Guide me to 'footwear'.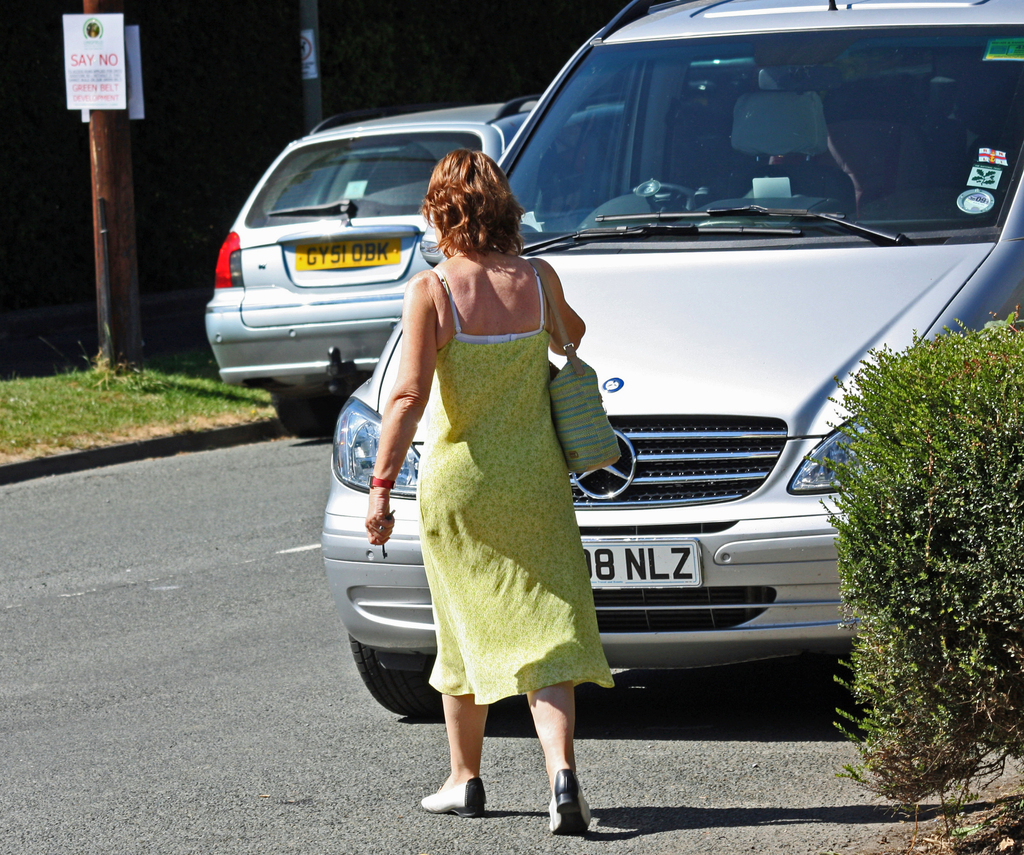
Guidance: rect(526, 728, 596, 826).
